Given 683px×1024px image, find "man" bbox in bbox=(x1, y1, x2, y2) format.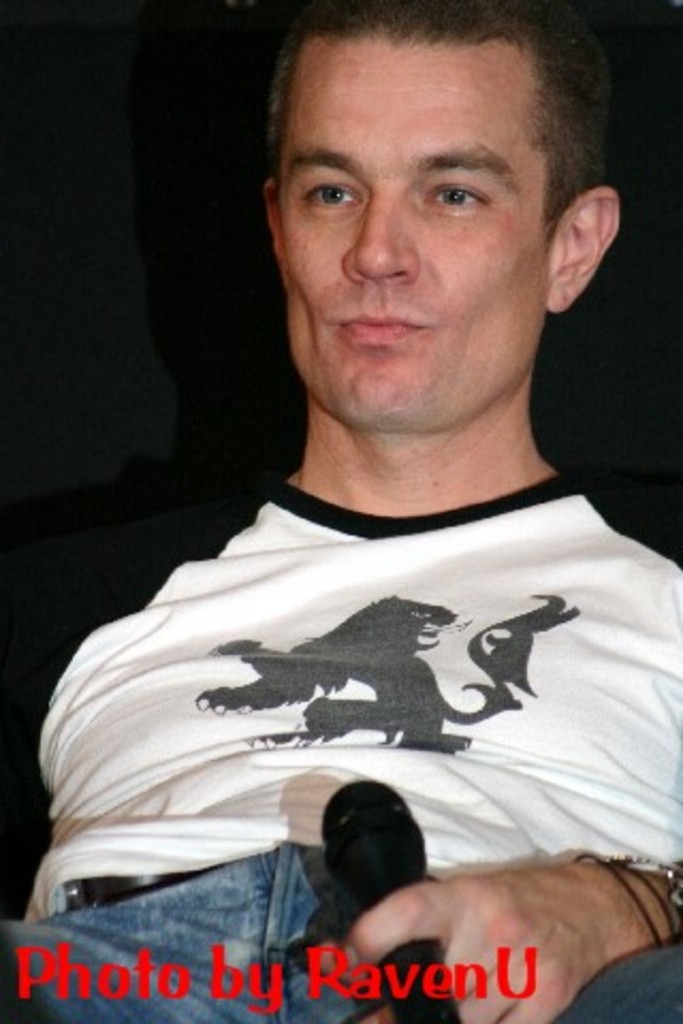
bbox=(0, 0, 681, 1022).
